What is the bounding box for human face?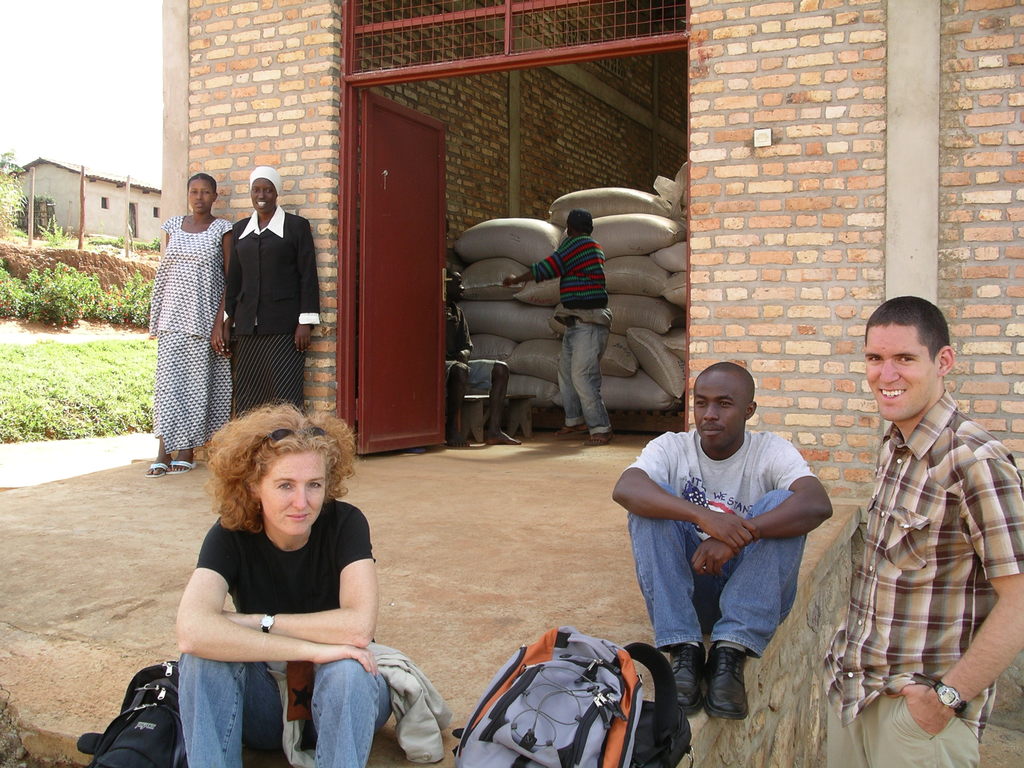
select_region(252, 177, 273, 213).
